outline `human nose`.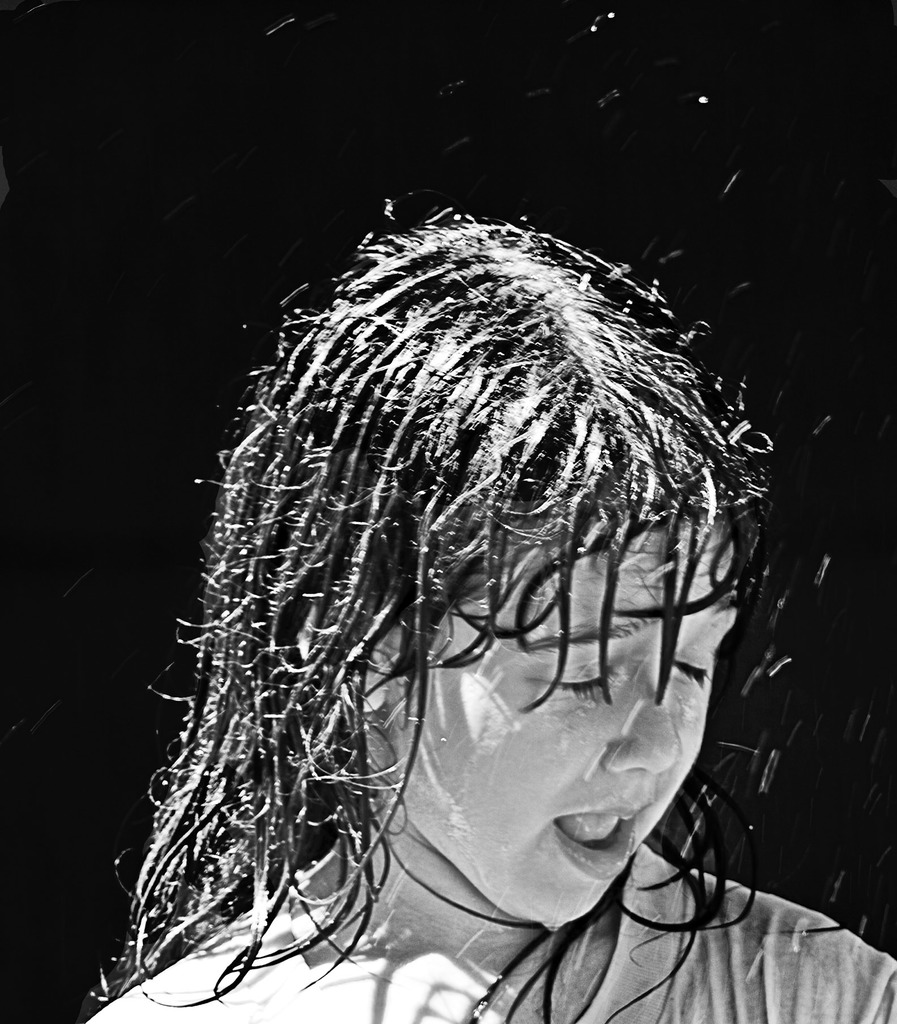
Outline: x1=595, y1=644, x2=684, y2=784.
